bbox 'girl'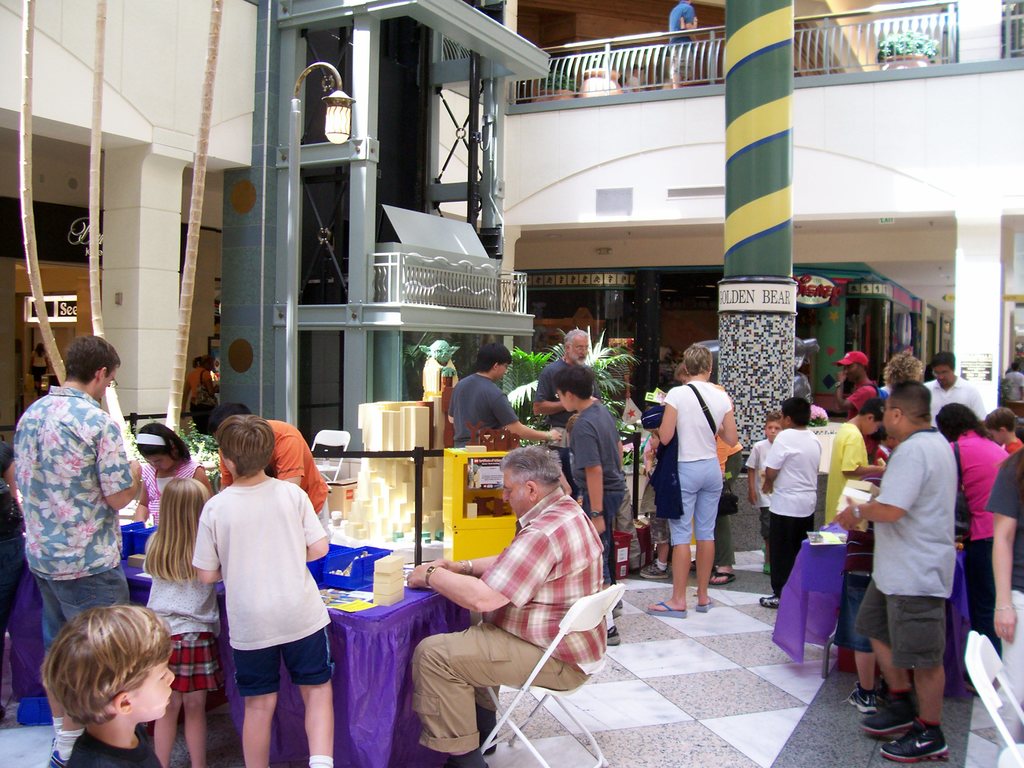
657,345,742,616
